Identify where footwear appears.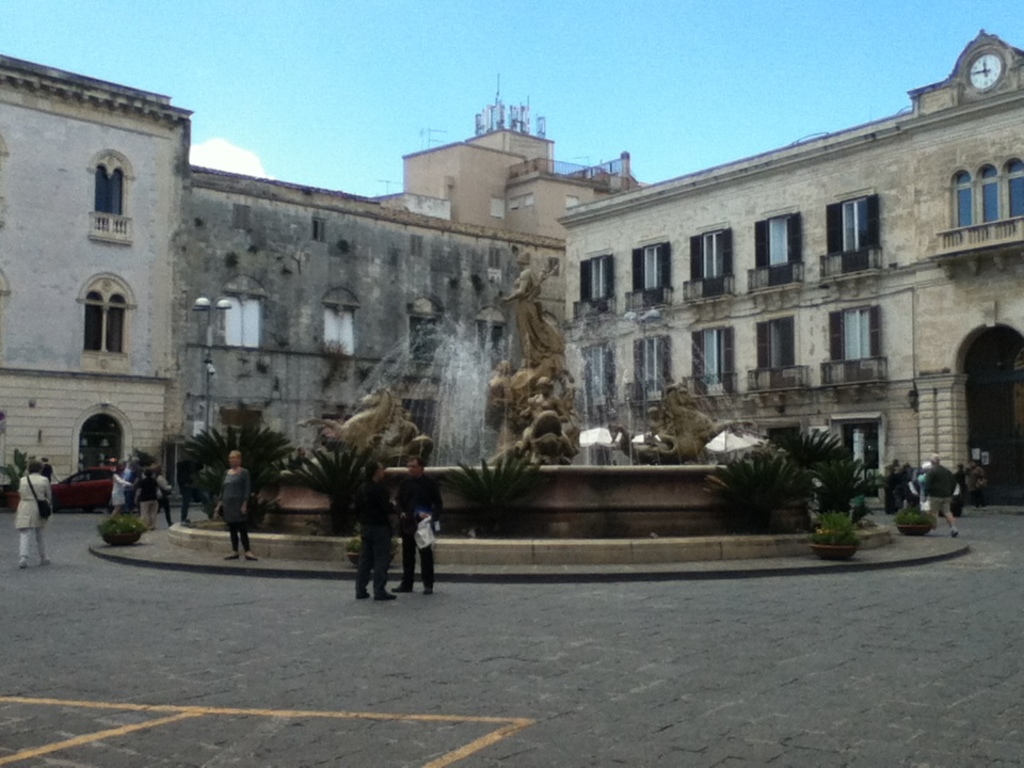
Appears at bbox=(397, 577, 414, 591).
